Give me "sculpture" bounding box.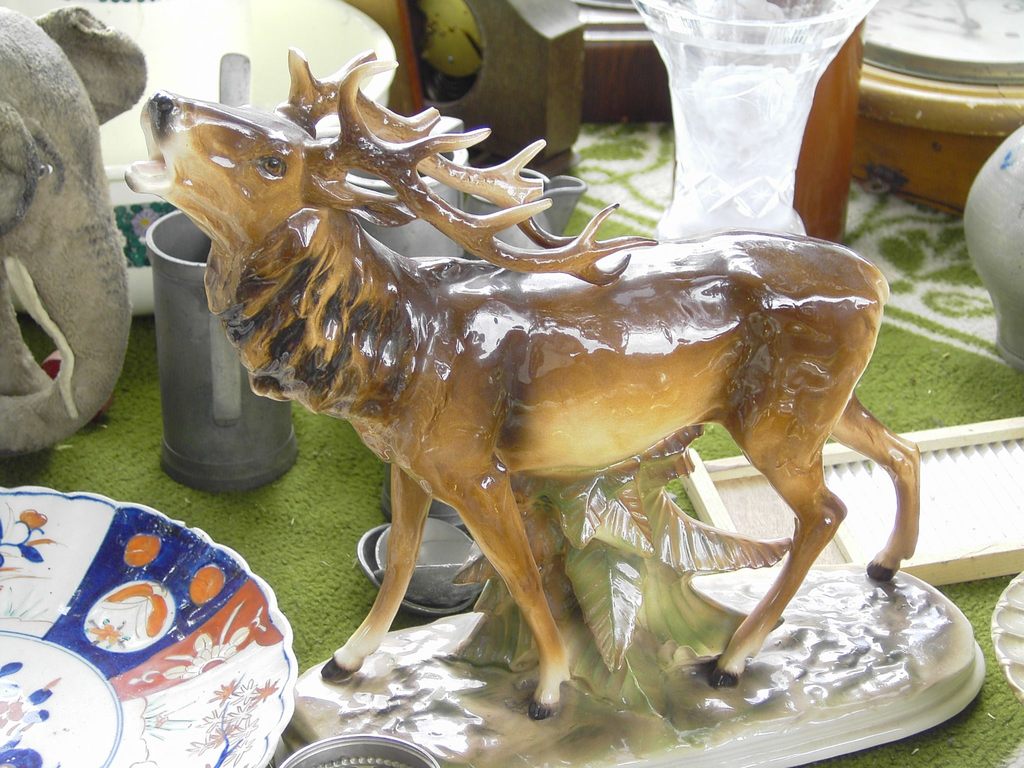
{"x1": 135, "y1": 90, "x2": 996, "y2": 767}.
